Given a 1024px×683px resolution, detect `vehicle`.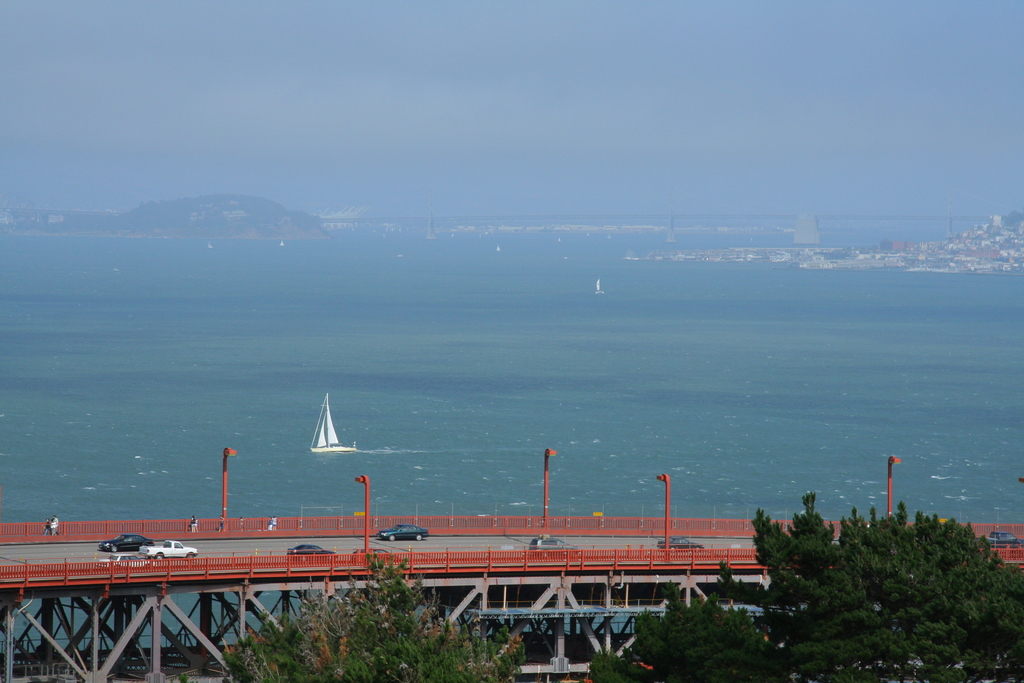
[656,535,706,551].
